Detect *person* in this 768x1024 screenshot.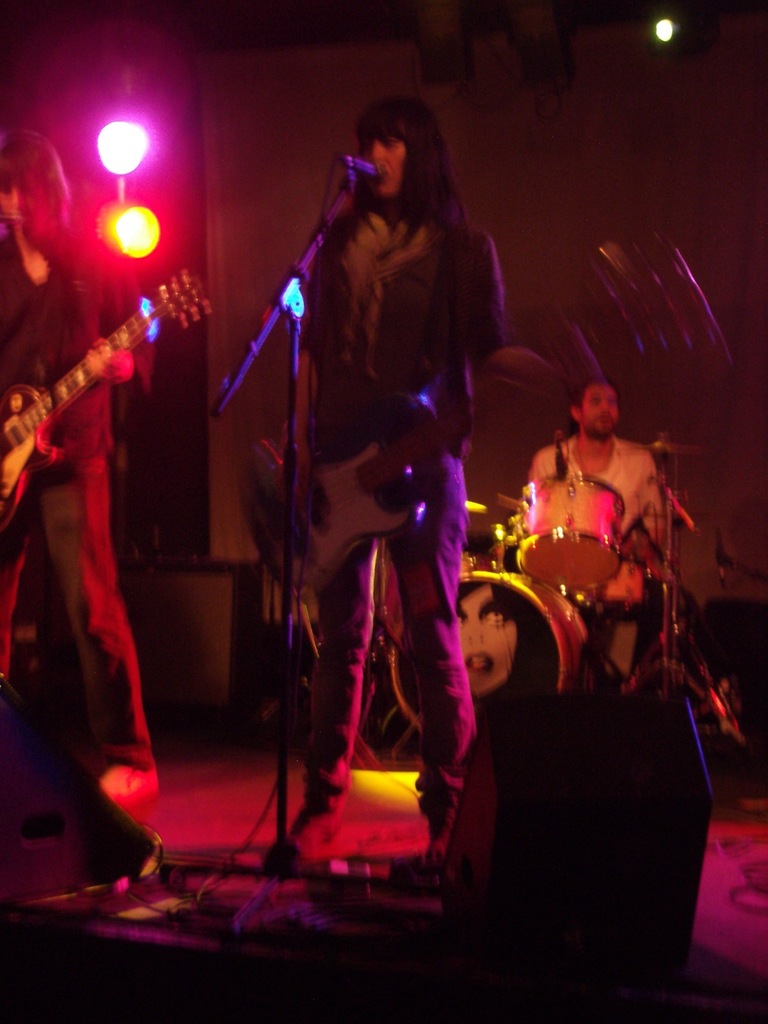
Detection: locate(255, 101, 508, 881).
